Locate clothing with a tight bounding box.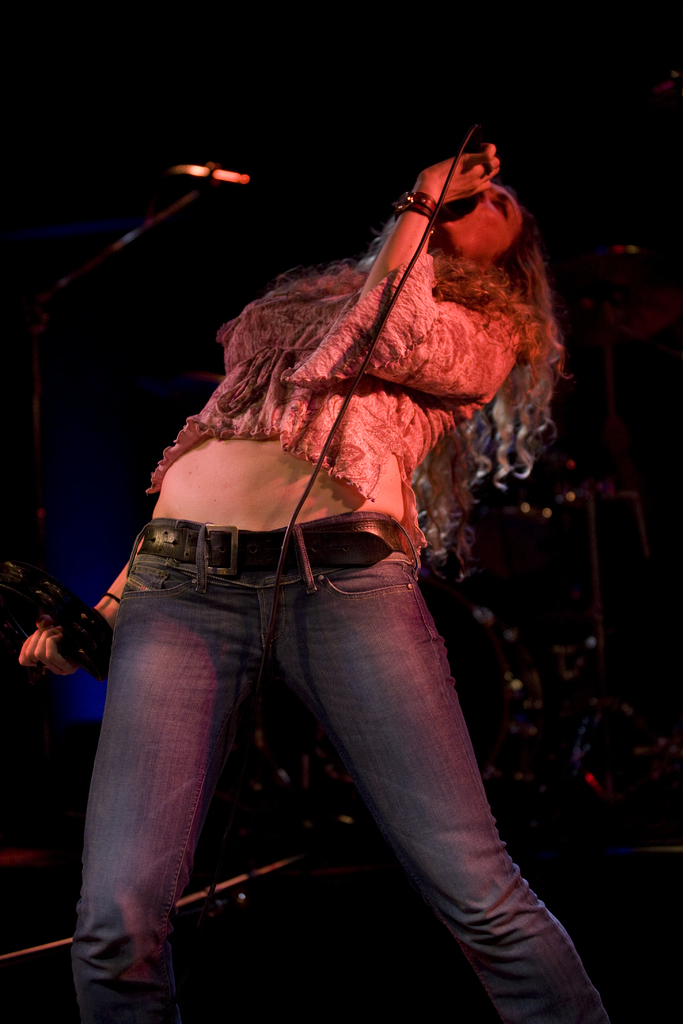
{"left": 28, "top": 505, "right": 618, "bottom": 1023}.
